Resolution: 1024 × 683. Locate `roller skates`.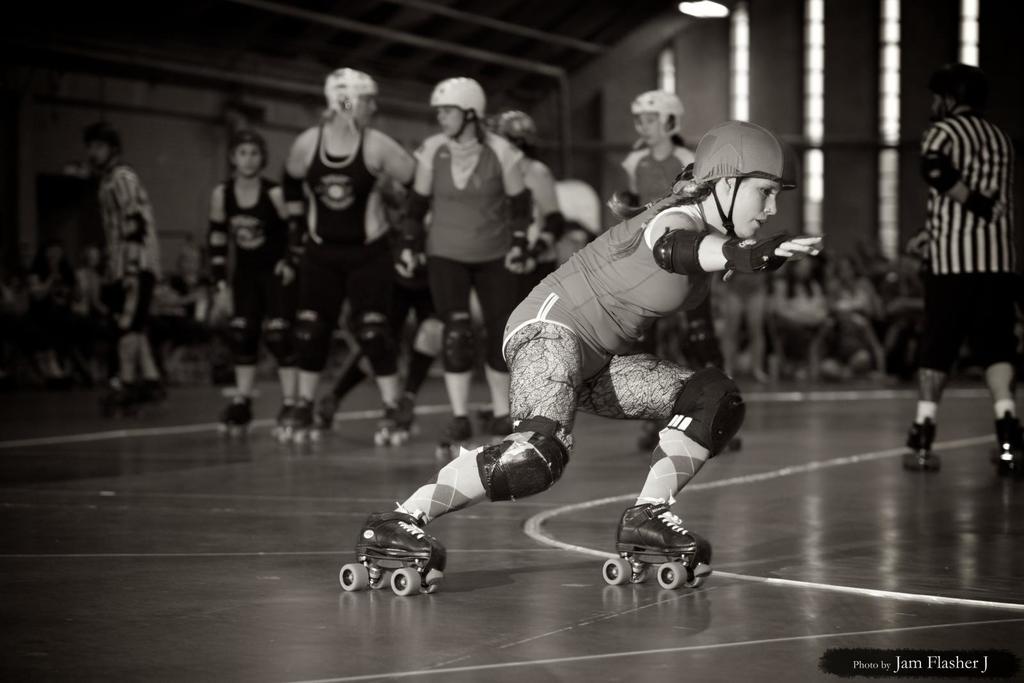
detection(640, 419, 669, 449).
